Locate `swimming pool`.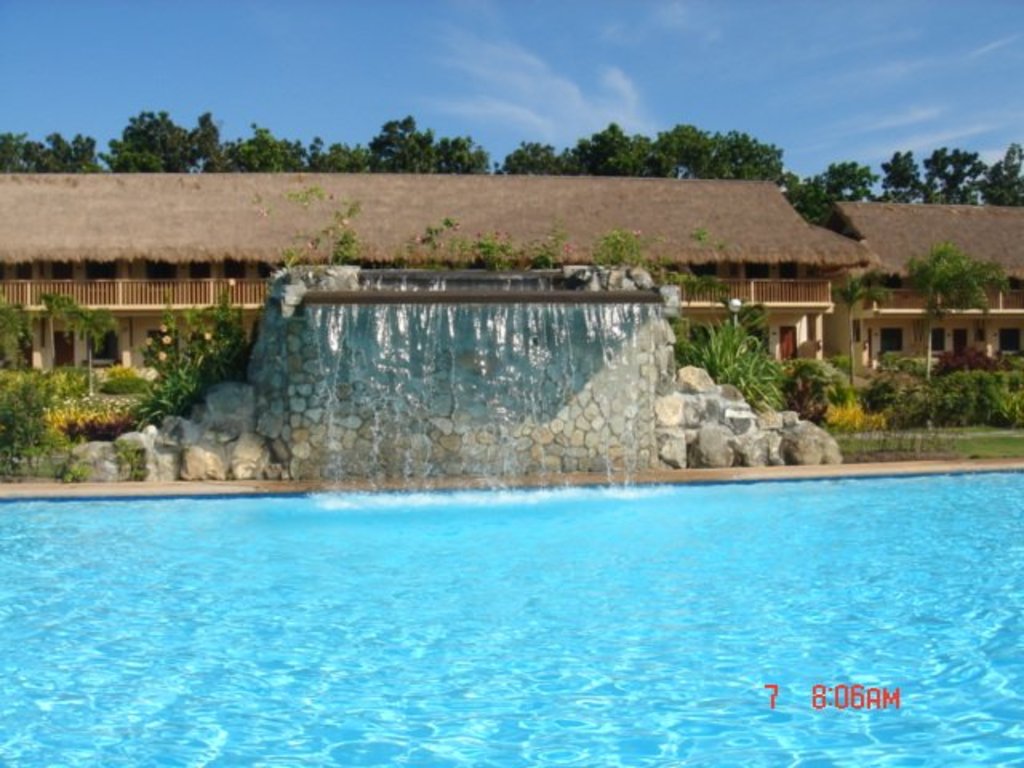
Bounding box: [x1=0, y1=467, x2=1022, y2=766].
